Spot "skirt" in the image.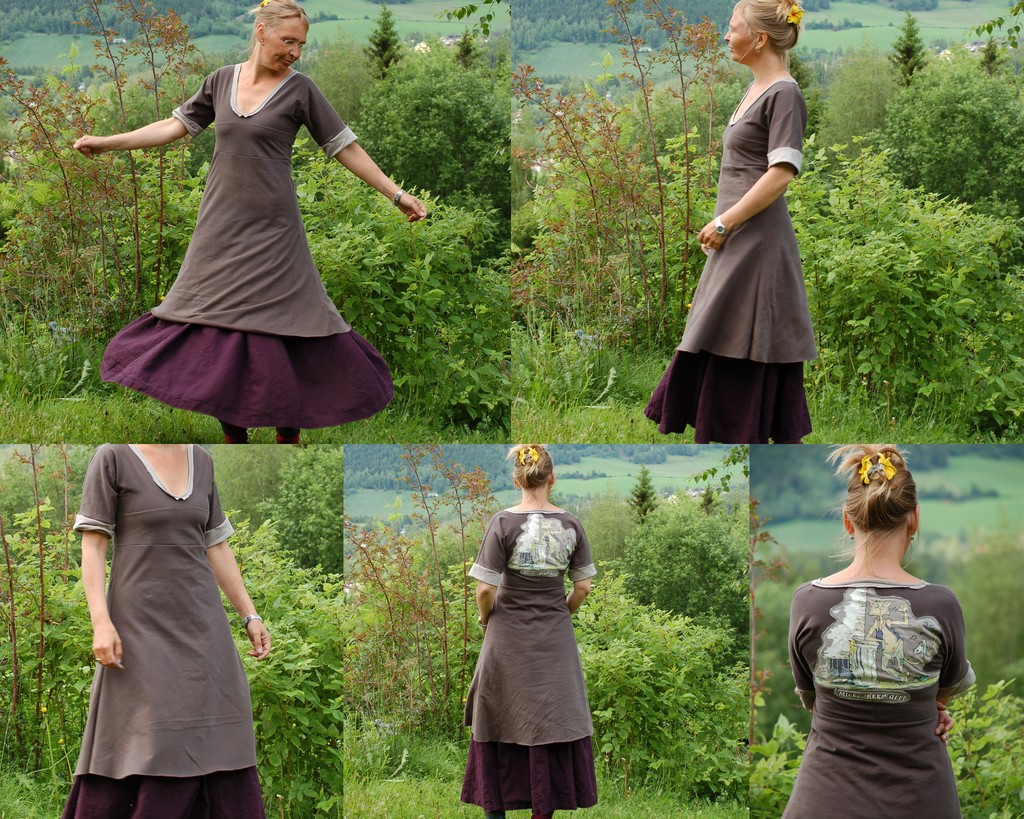
"skirt" found at 99:308:396:430.
